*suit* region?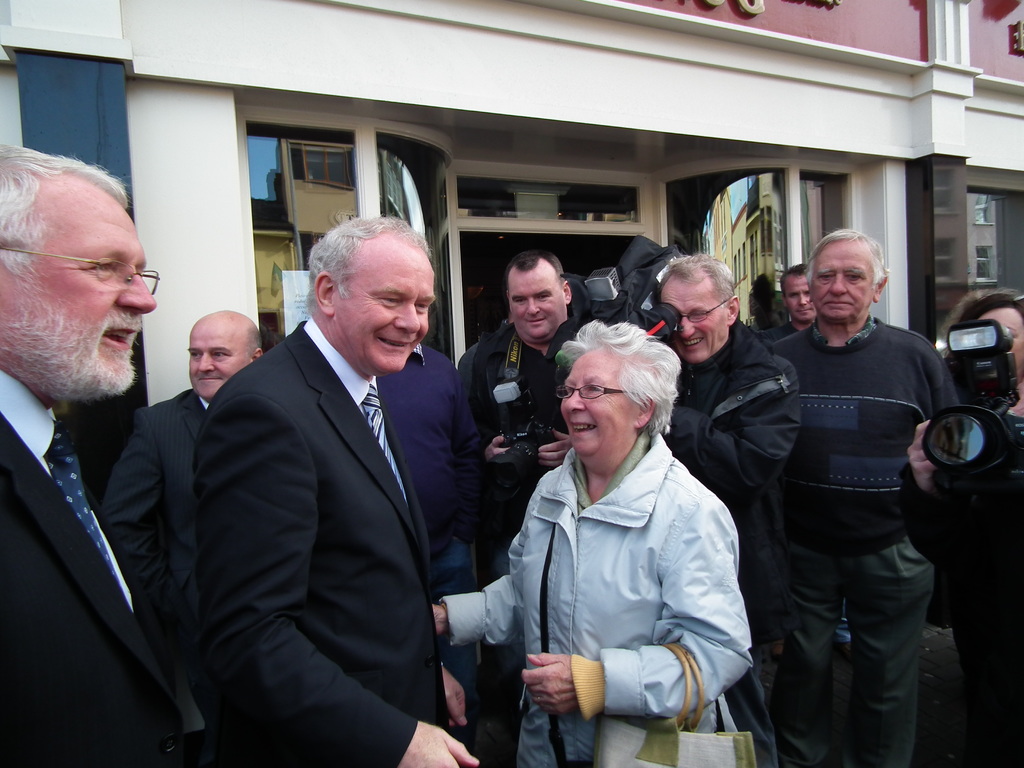
<region>206, 178, 490, 751</region>
